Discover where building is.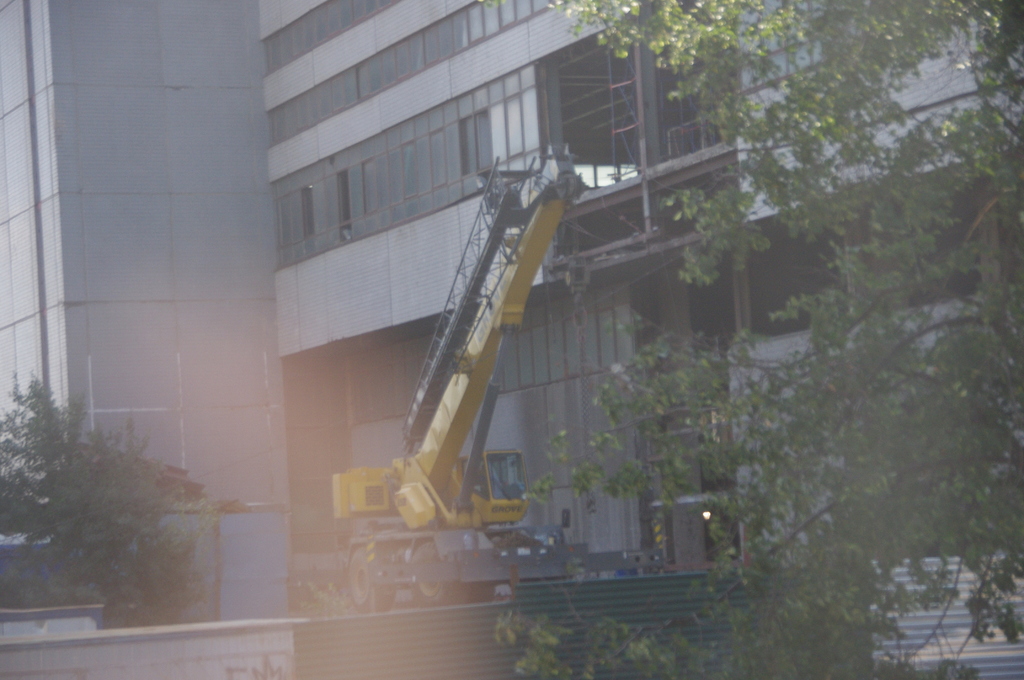
Discovered at locate(0, 0, 1023, 679).
